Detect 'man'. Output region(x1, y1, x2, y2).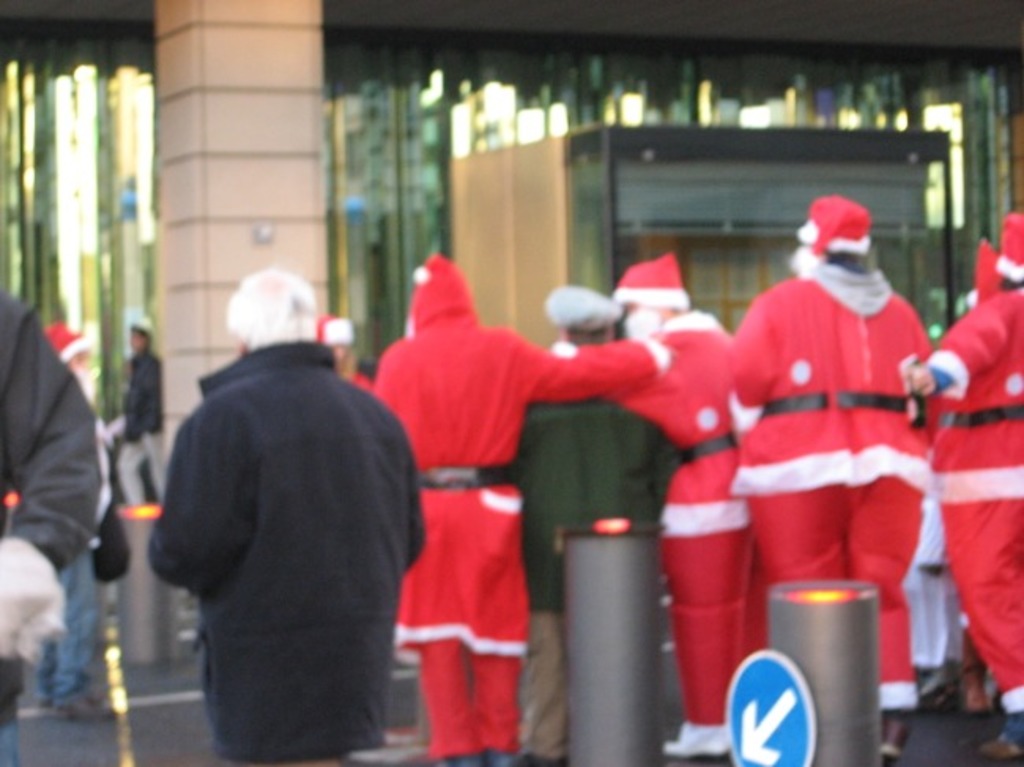
region(734, 186, 934, 761).
